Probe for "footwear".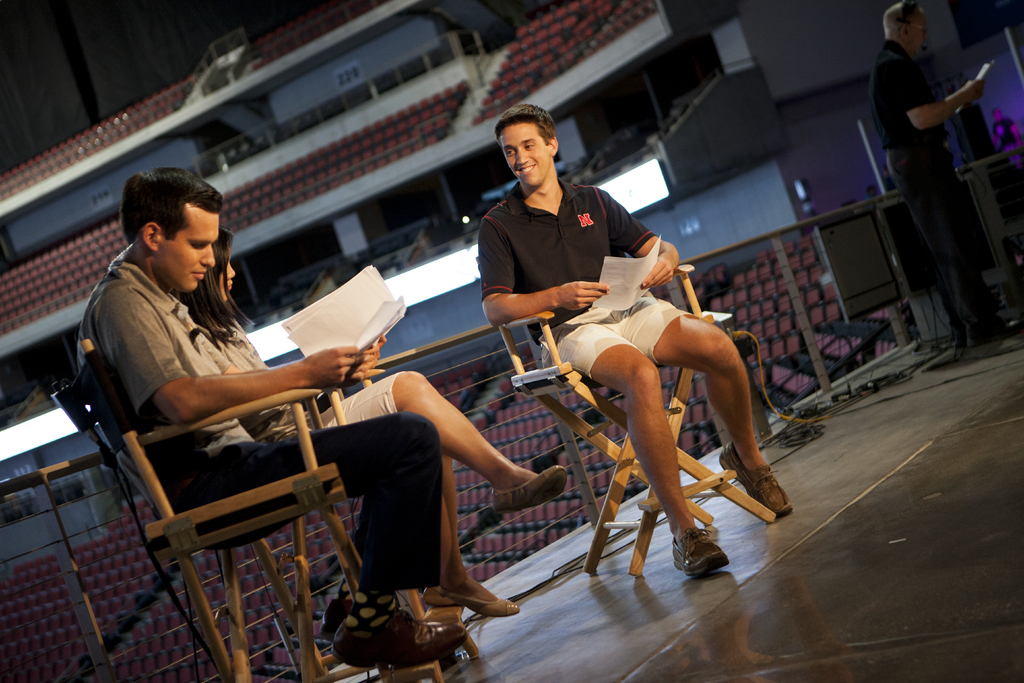
Probe result: bbox=[429, 572, 525, 627].
